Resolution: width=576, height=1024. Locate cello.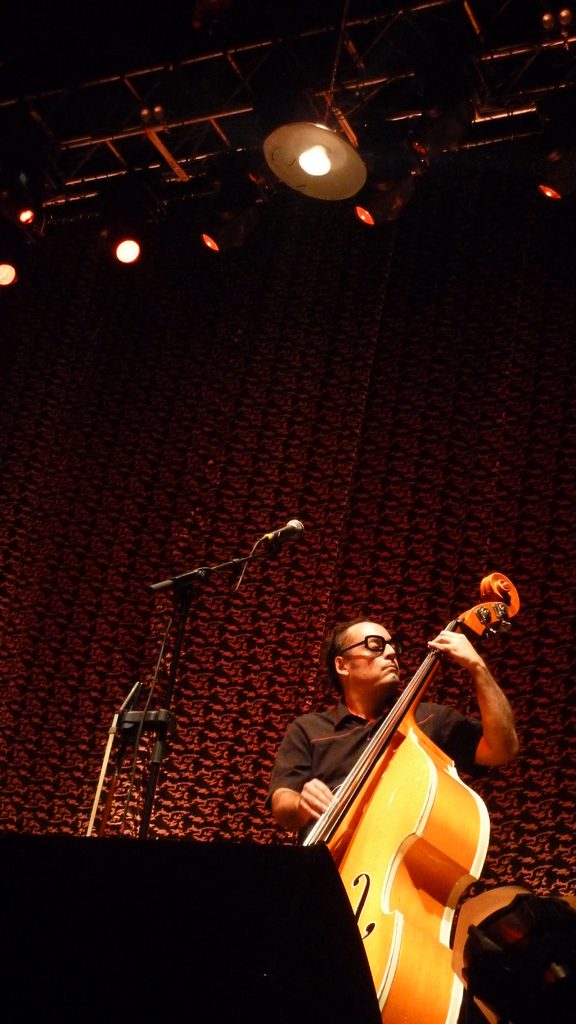
[303, 572, 524, 1023].
